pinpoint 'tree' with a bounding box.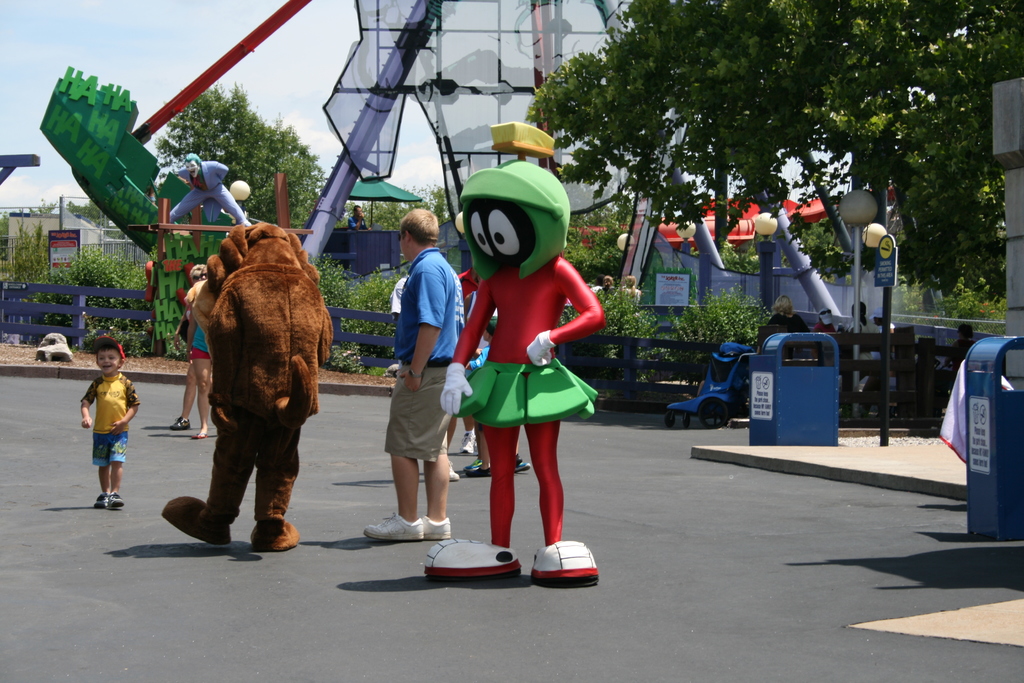
528:0:1023:304.
